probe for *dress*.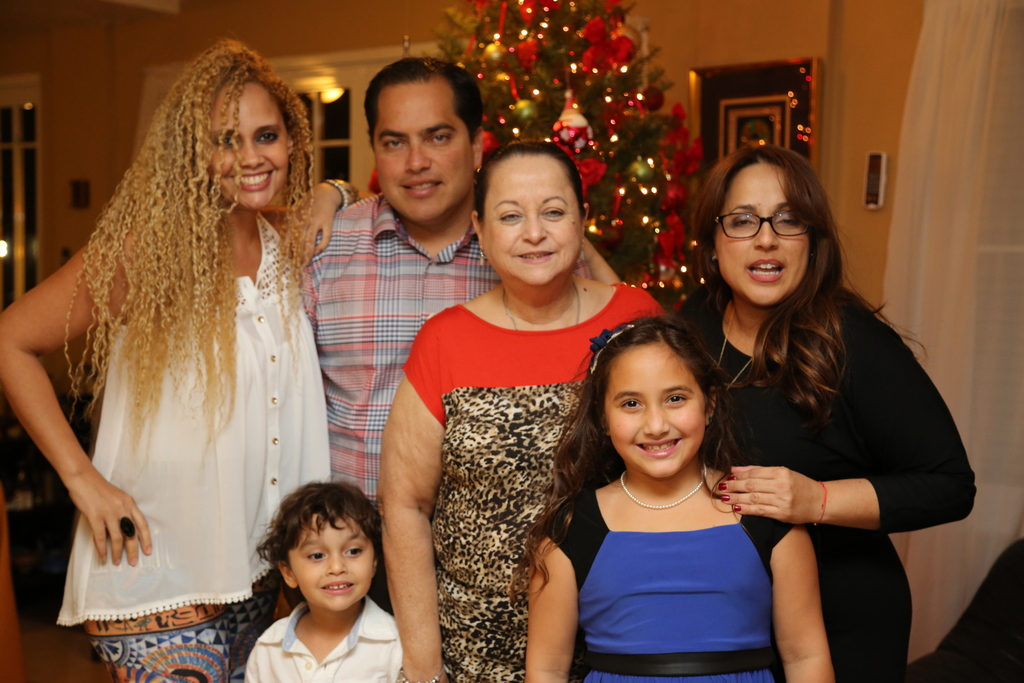
Probe result: 675:290:976:682.
